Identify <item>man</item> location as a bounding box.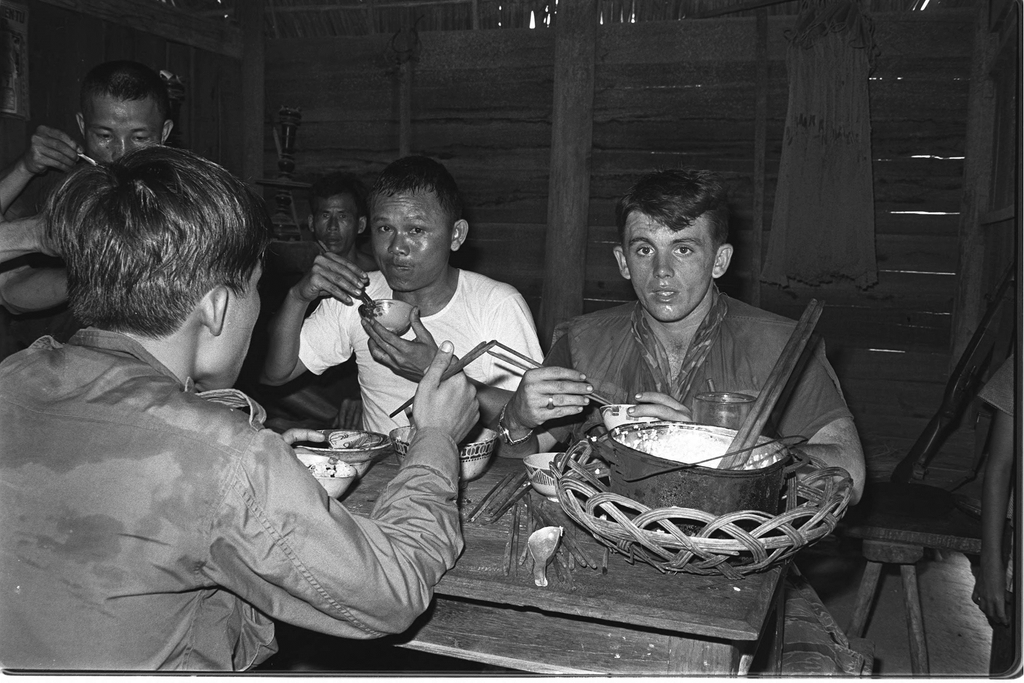
bbox=(256, 190, 378, 427).
